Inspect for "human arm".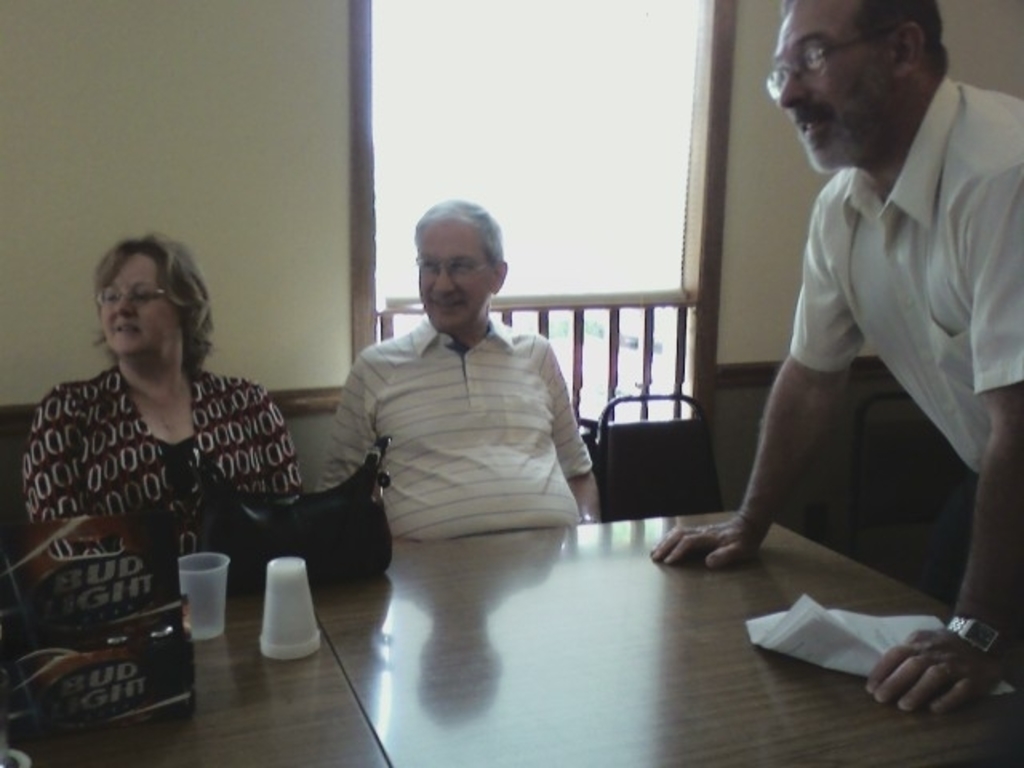
Inspection: {"x1": 522, "y1": 326, "x2": 603, "y2": 525}.
